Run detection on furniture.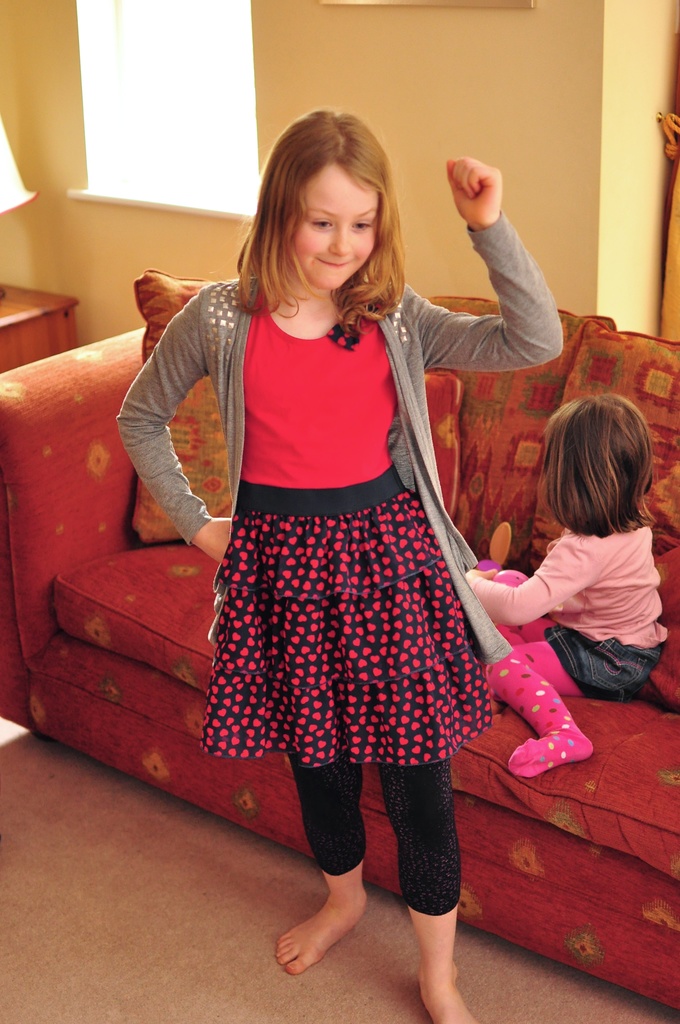
Result: (left=0, top=282, right=79, bottom=373).
